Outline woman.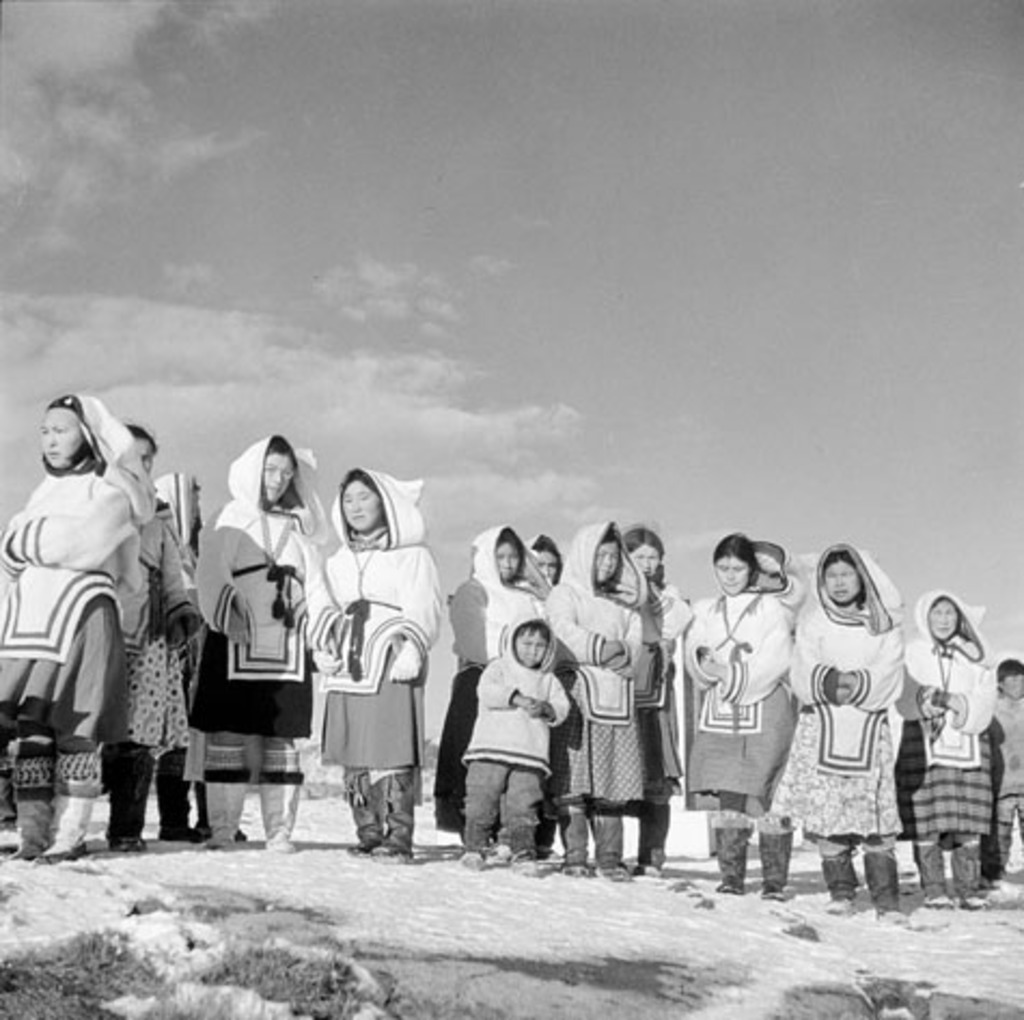
Outline: box(852, 582, 998, 940).
